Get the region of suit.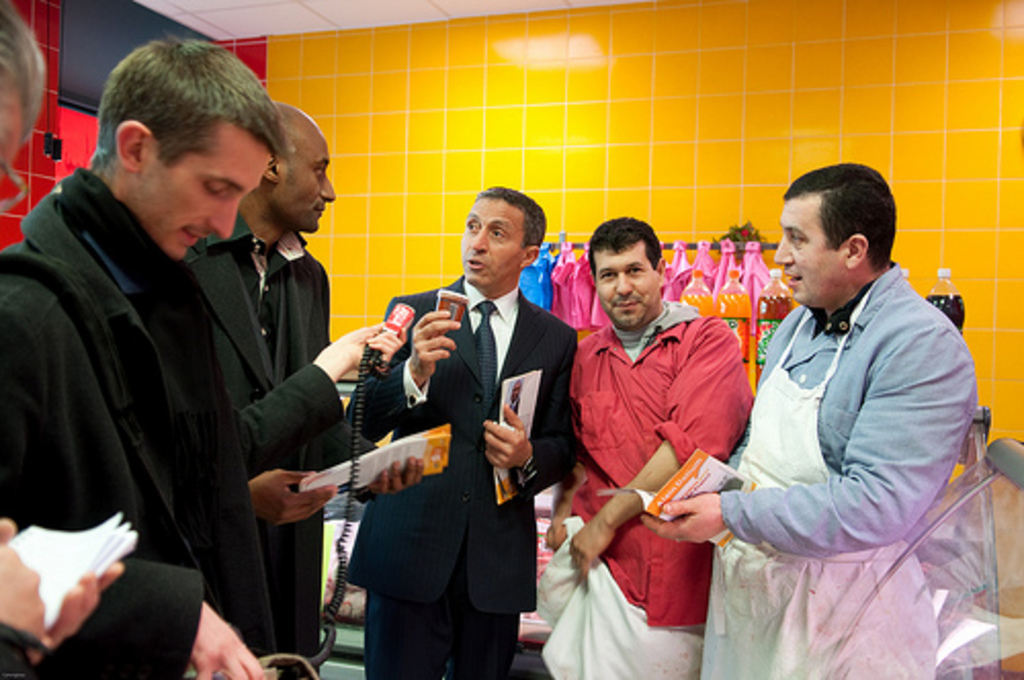
x1=346, y1=272, x2=578, y2=614.
